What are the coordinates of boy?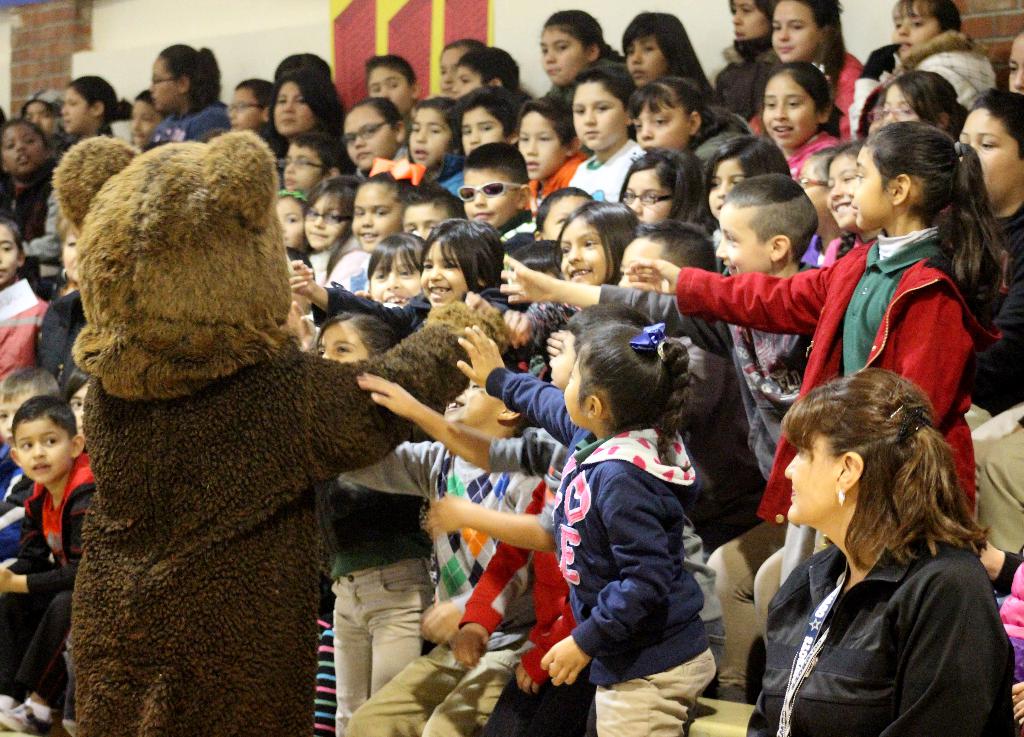
[0,362,59,515].
